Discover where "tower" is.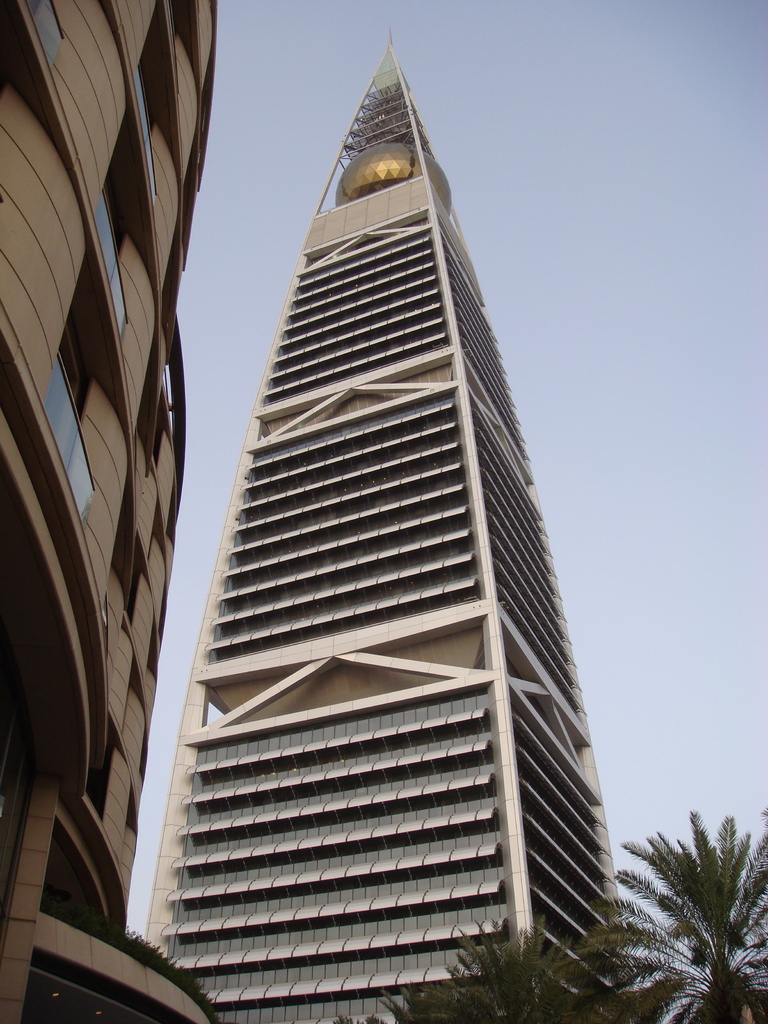
Discovered at [x1=0, y1=1, x2=214, y2=1023].
